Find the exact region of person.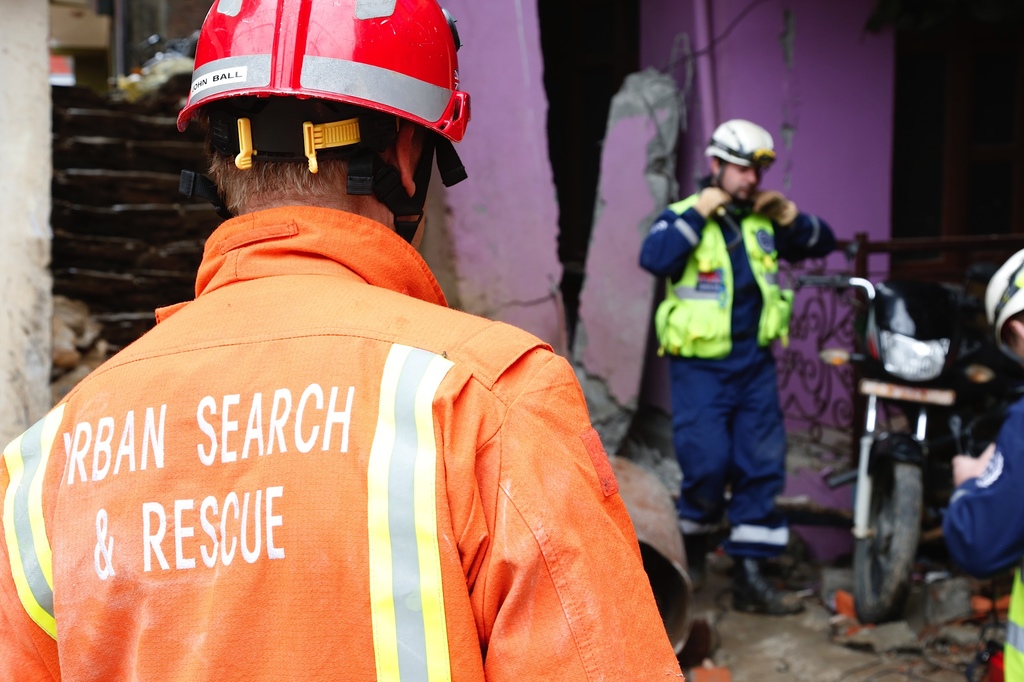
Exact region: region(657, 118, 819, 592).
